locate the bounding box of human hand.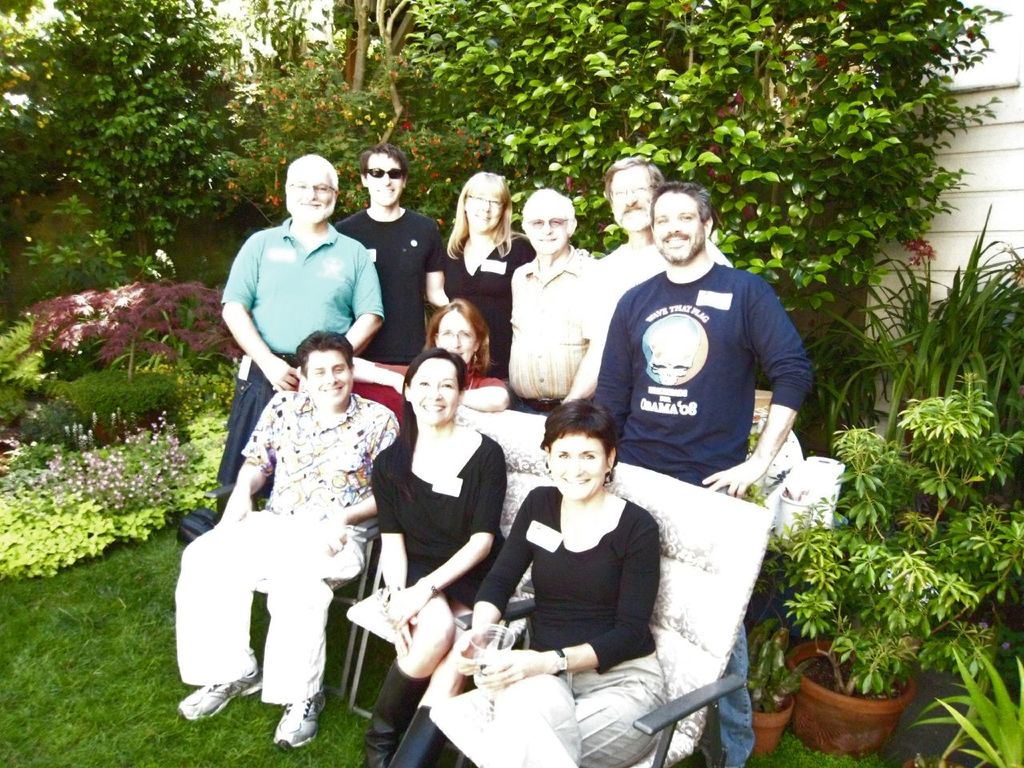
Bounding box: {"left": 263, "top": 358, "right": 298, "bottom": 392}.
